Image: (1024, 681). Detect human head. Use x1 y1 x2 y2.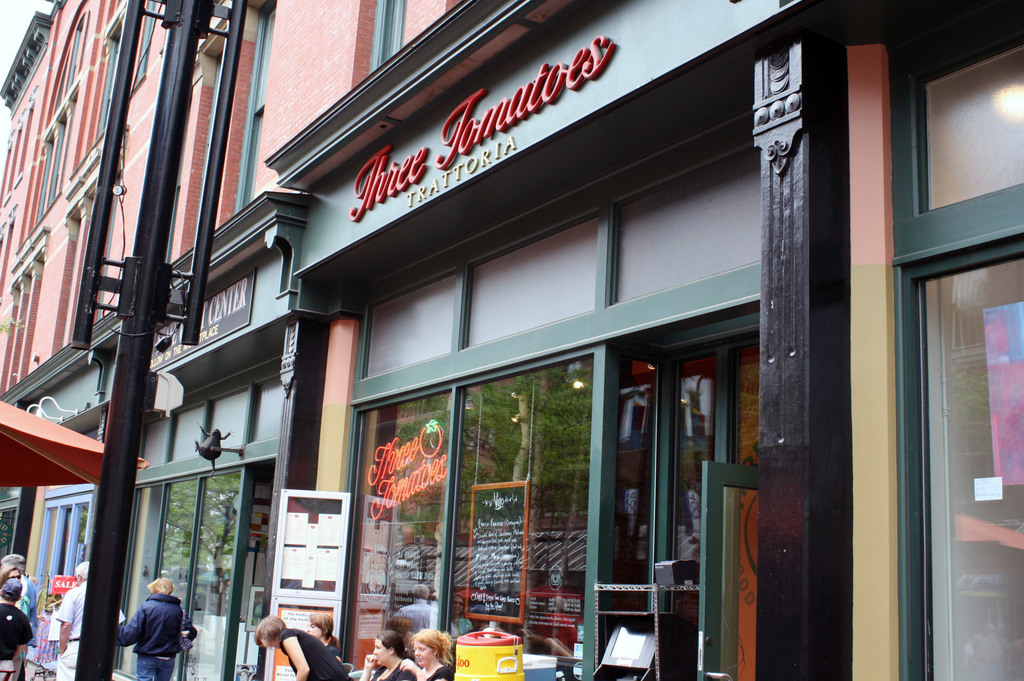
0 576 22 600.
